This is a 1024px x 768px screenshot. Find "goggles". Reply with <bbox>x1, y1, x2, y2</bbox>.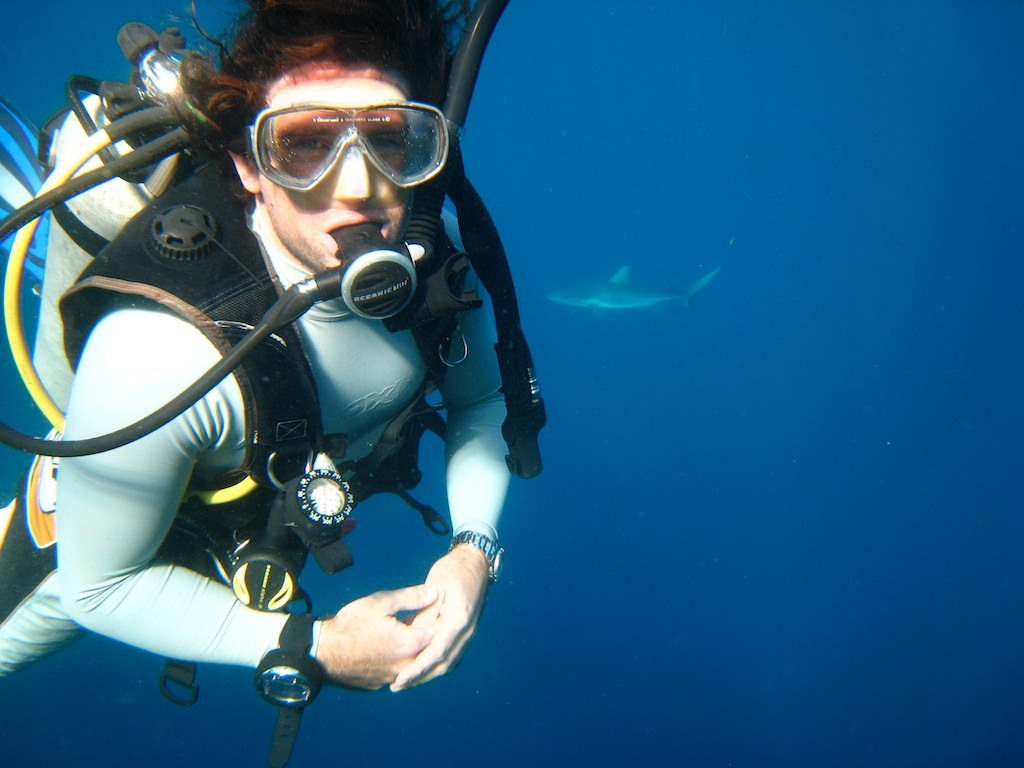
<bbox>243, 90, 465, 209</bbox>.
